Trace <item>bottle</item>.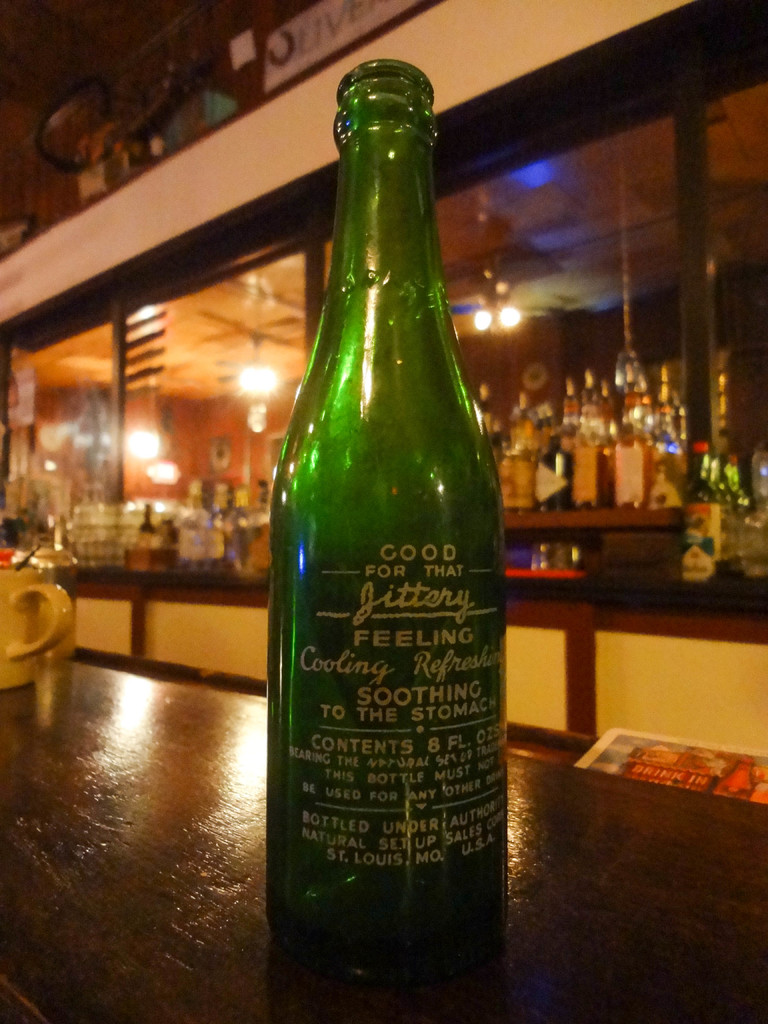
Traced to x1=615, y1=371, x2=654, y2=514.
